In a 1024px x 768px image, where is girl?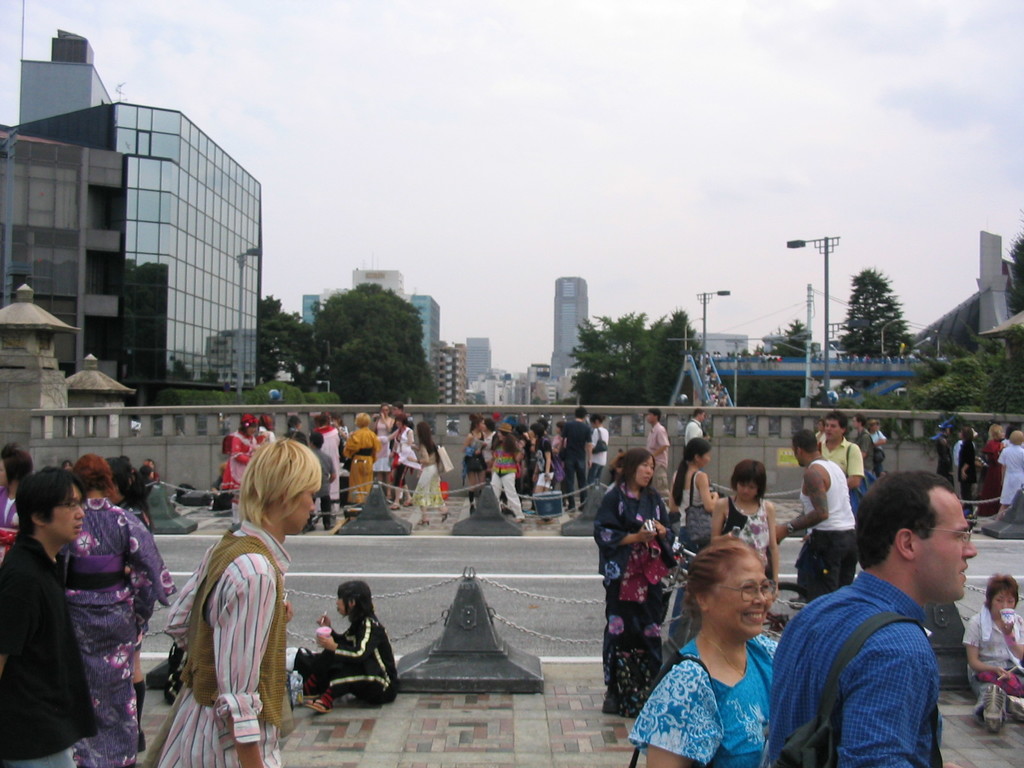
x1=961 y1=574 x2=1023 y2=730.
